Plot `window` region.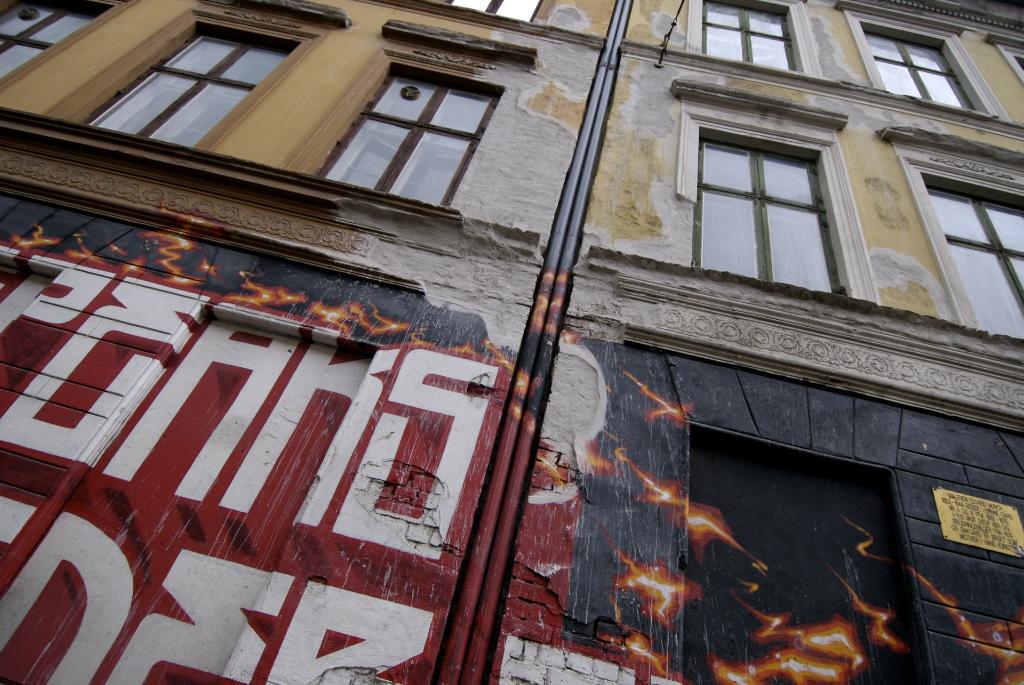
Plotted at 929, 184, 1023, 337.
